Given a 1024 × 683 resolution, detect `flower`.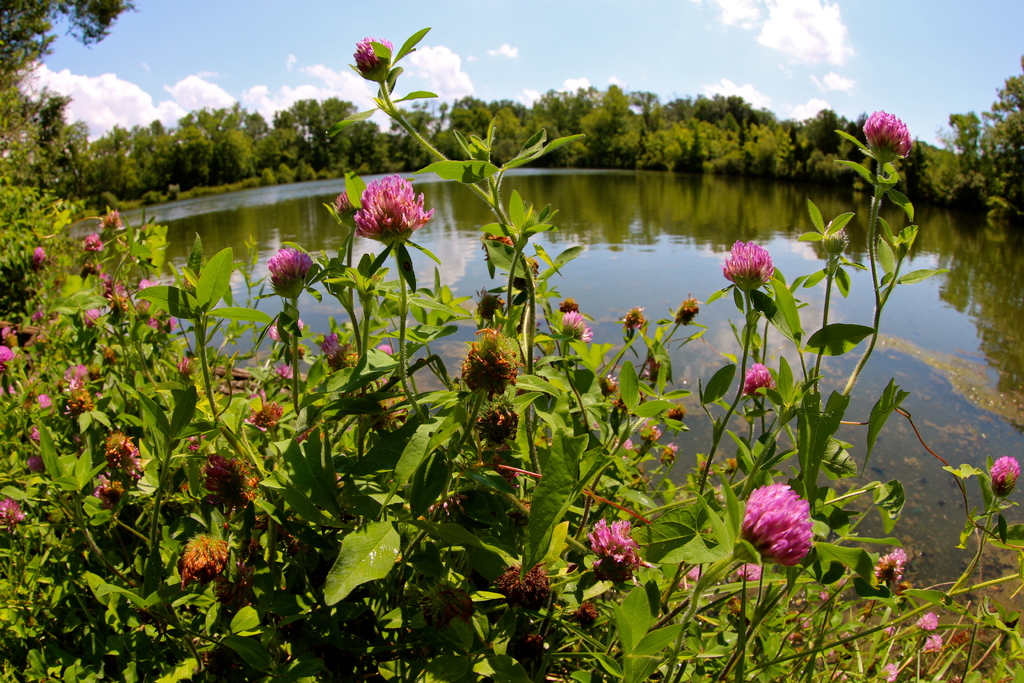
bbox(502, 616, 551, 682).
